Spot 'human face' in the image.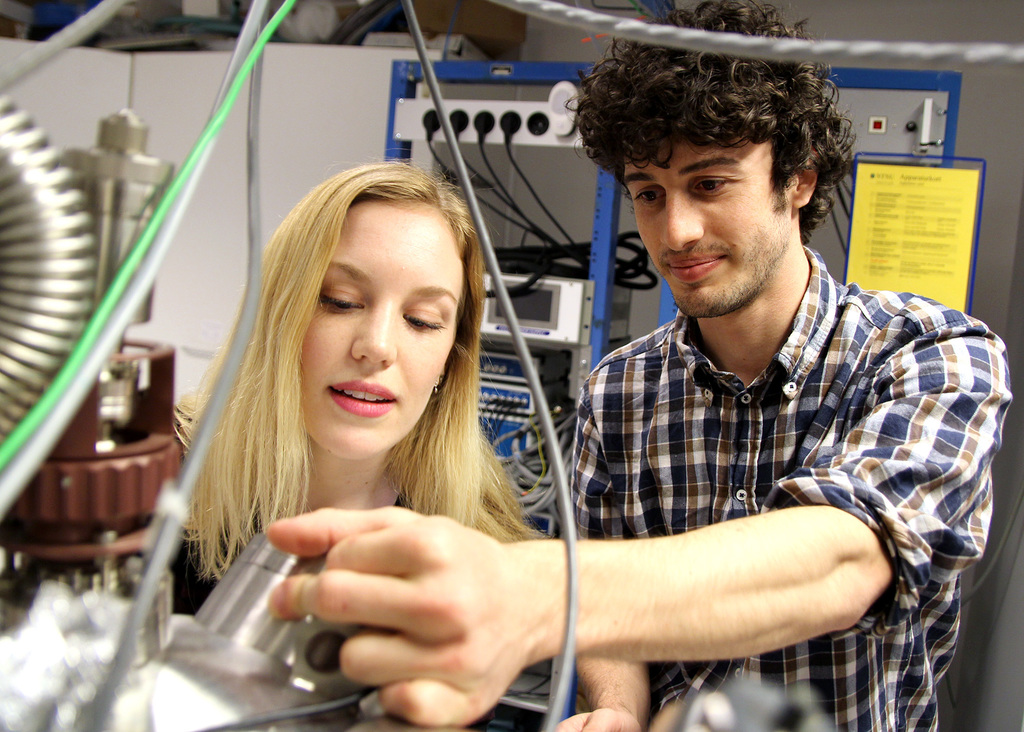
'human face' found at 623, 138, 795, 319.
